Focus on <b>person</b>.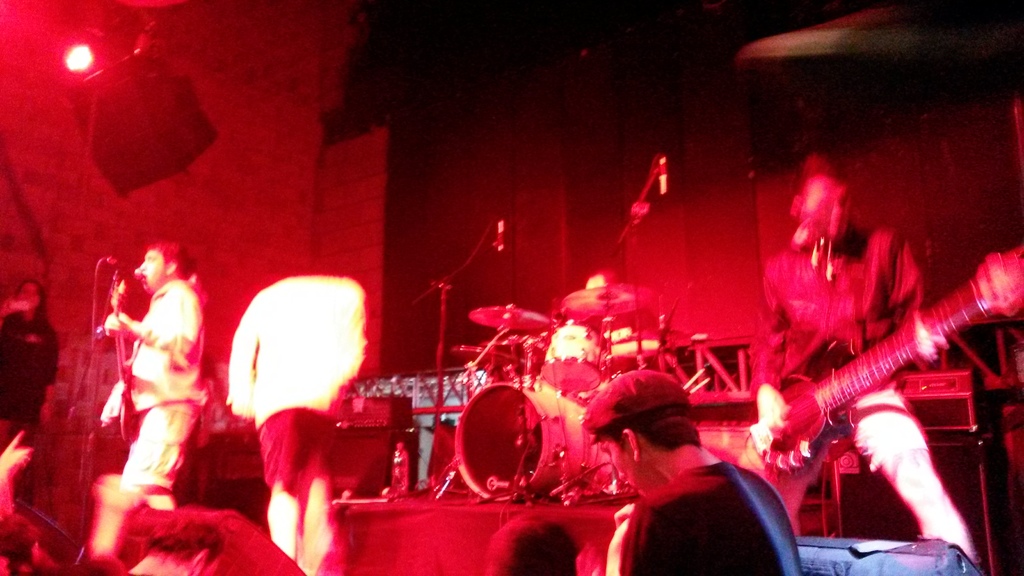
Focused at <region>0, 275, 58, 505</region>.
